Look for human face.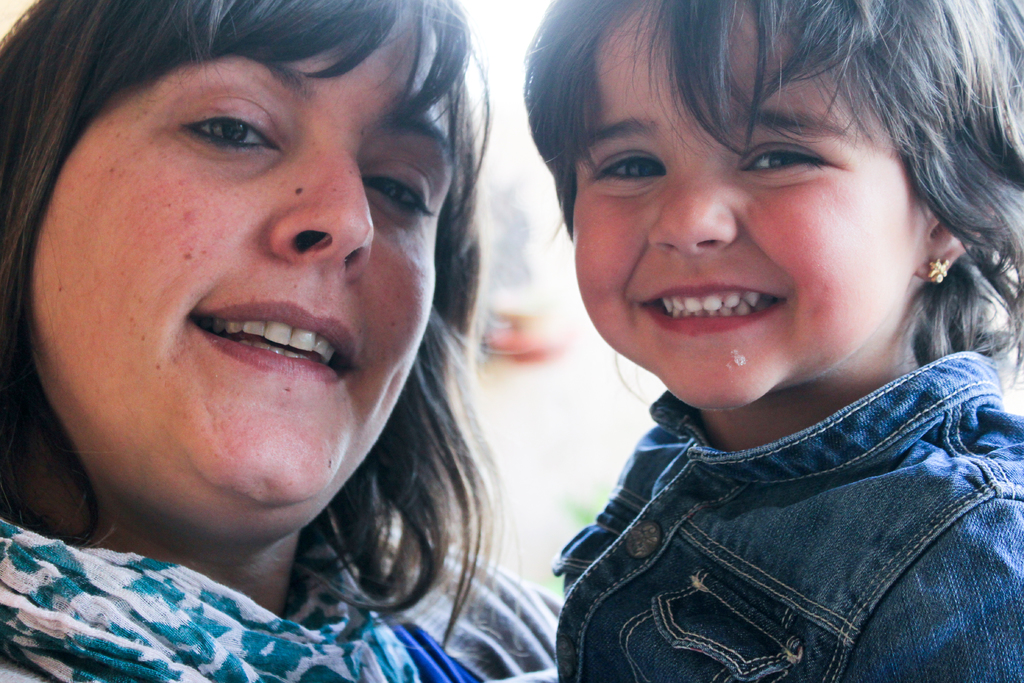
Found: (left=568, top=0, right=929, bottom=409).
